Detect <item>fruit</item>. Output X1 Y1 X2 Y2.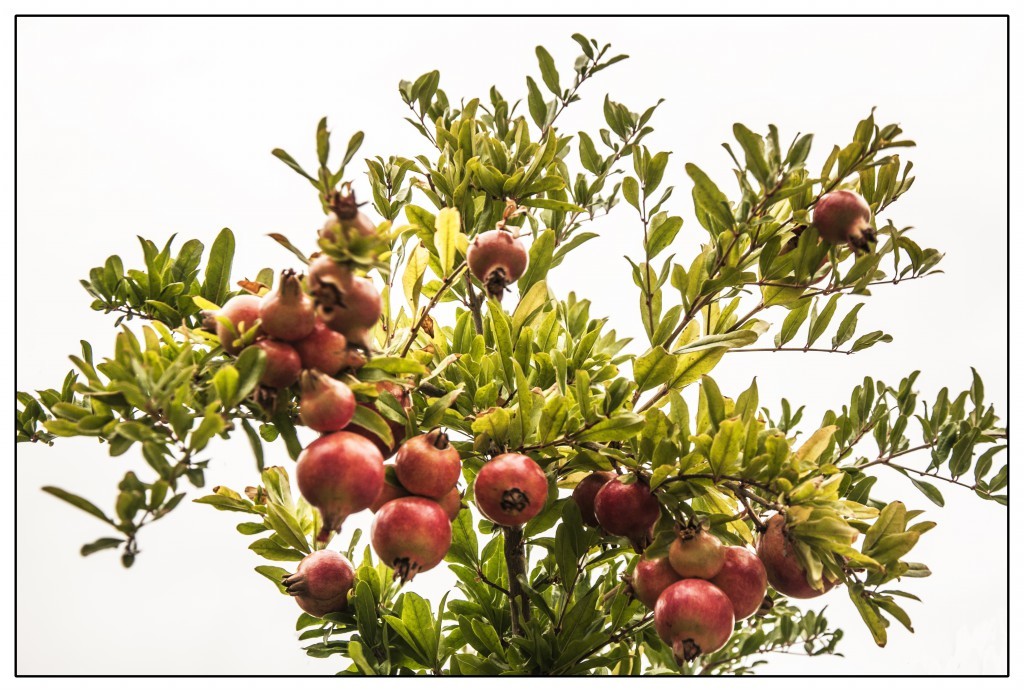
462 228 531 296.
